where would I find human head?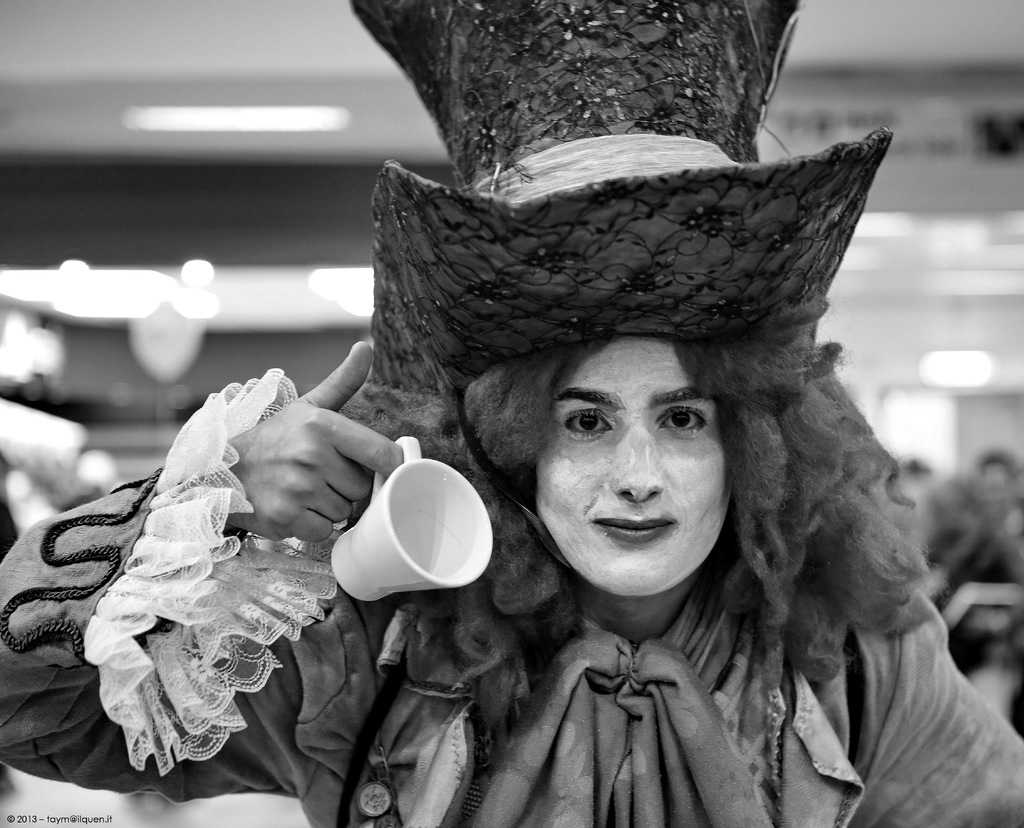
At (520, 318, 757, 573).
